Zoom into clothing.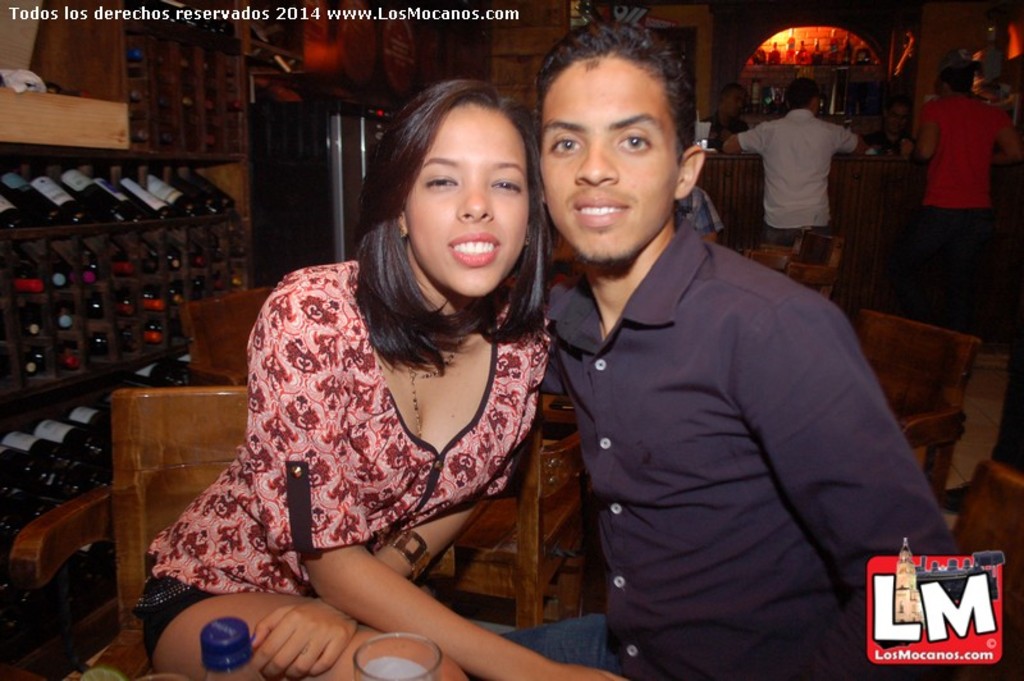
Zoom target: (145,262,554,669).
